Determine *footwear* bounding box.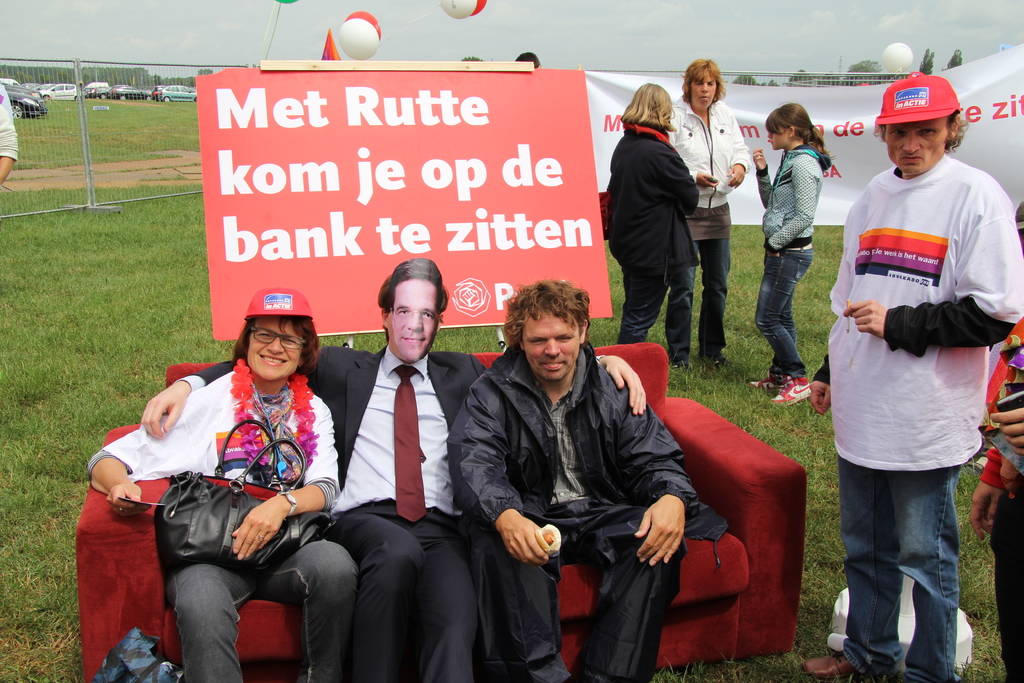
Determined: region(712, 358, 732, 372).
